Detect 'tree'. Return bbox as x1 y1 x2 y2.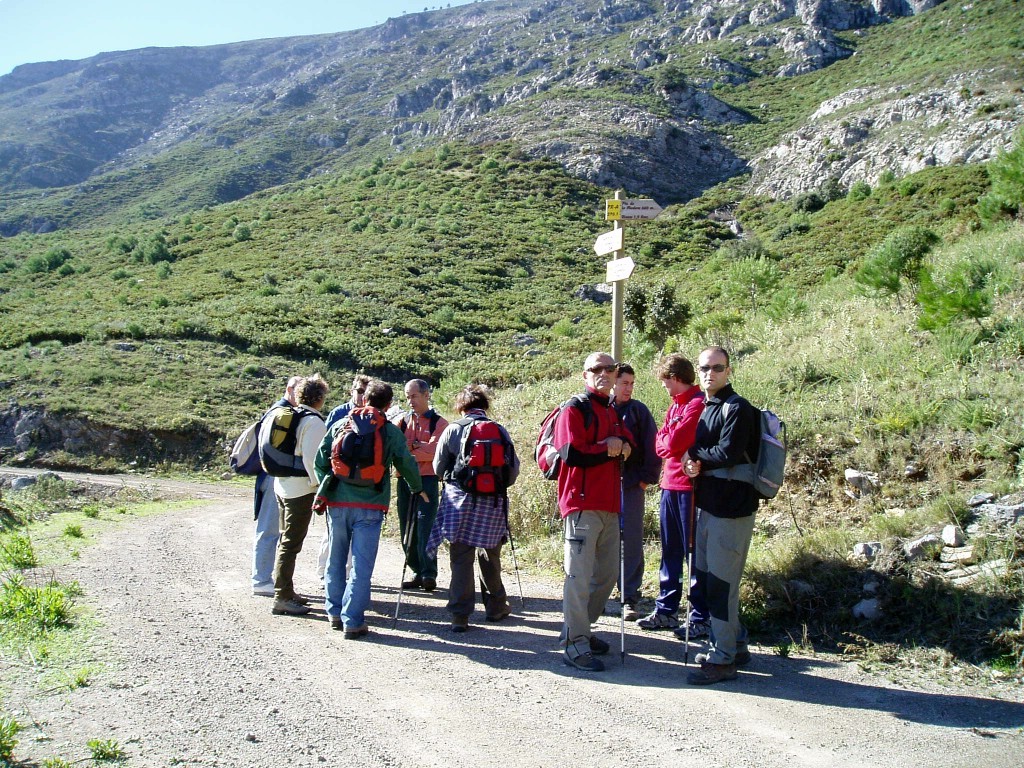
435 142 455 163.
